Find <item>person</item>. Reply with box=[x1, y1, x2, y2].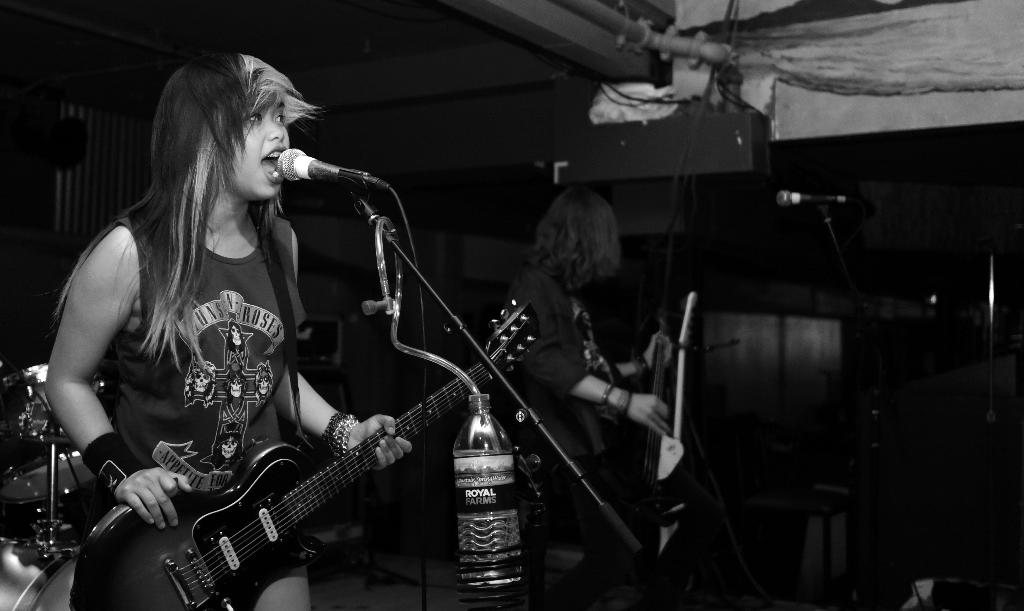
box=[40, 52, 409, 610].
